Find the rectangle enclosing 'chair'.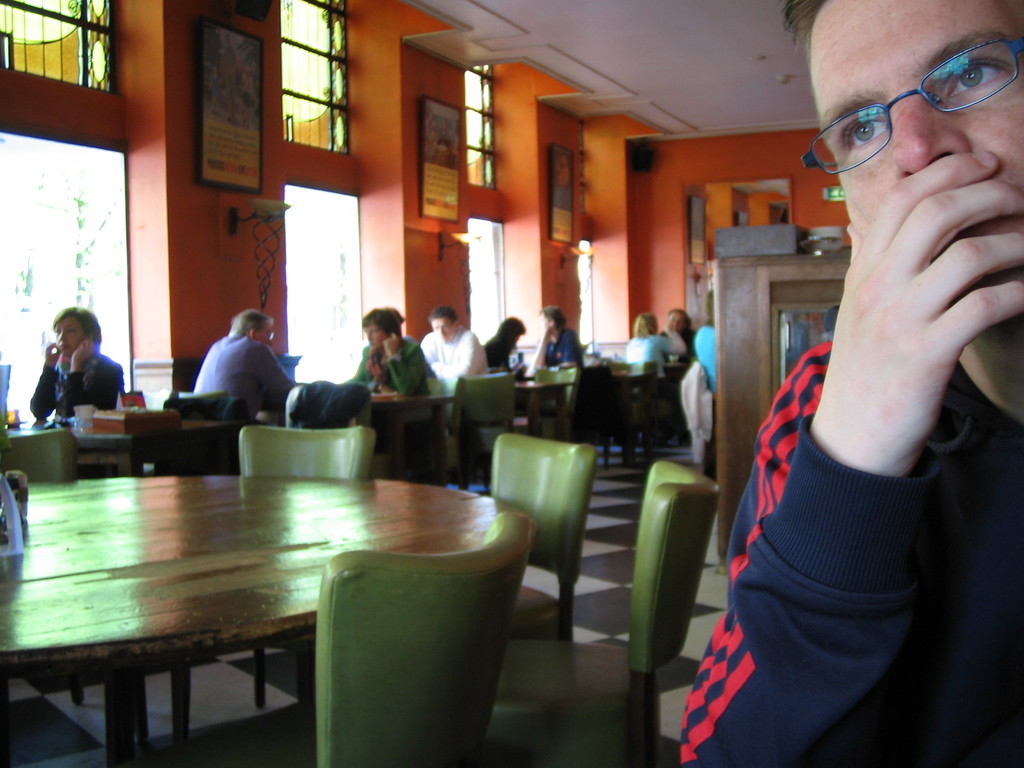
<box>279,522,533,760</box>.
